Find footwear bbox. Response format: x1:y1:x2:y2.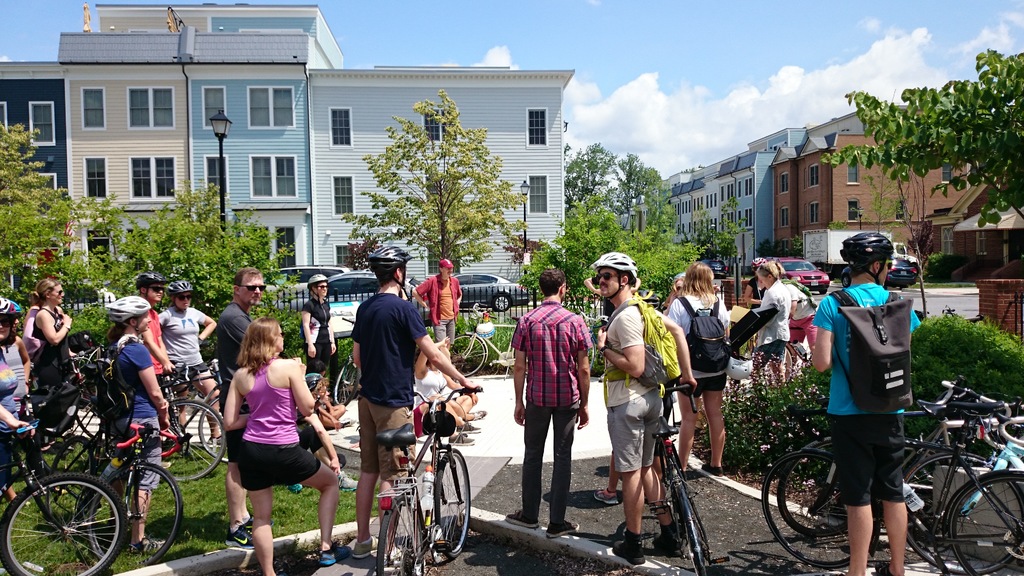
339:468:358:492.
